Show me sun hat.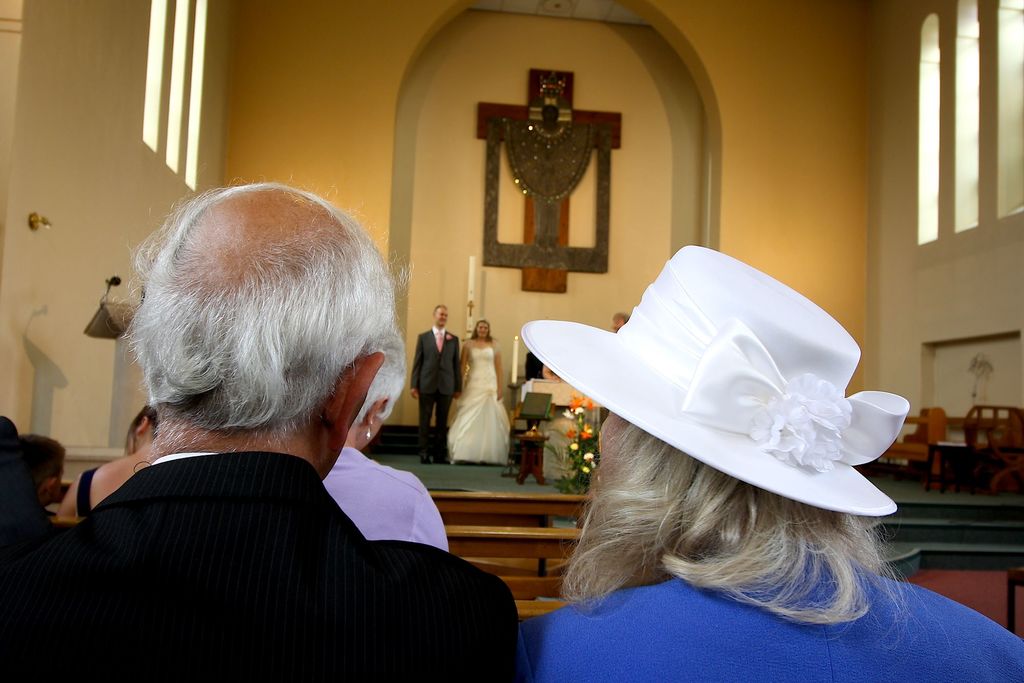
sun hat is here: [520, 248, 908, 518].
